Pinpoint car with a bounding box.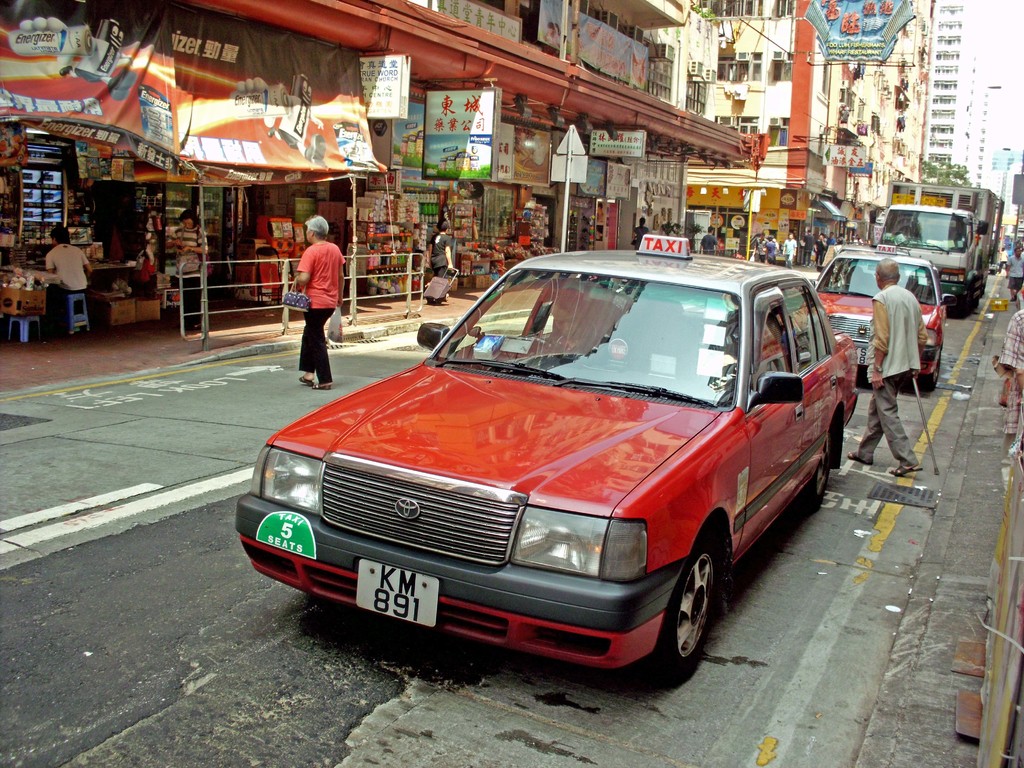
rect(794, 237, 943, 386).
